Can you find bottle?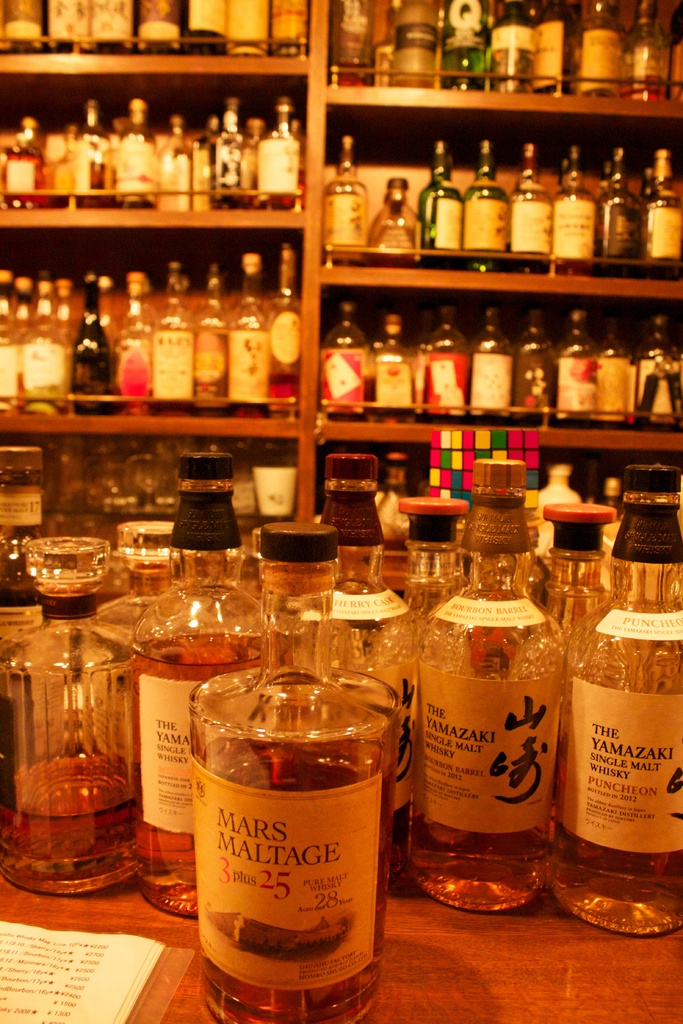
Yes, bounding box: BBox(0, 533, 137, 897).
